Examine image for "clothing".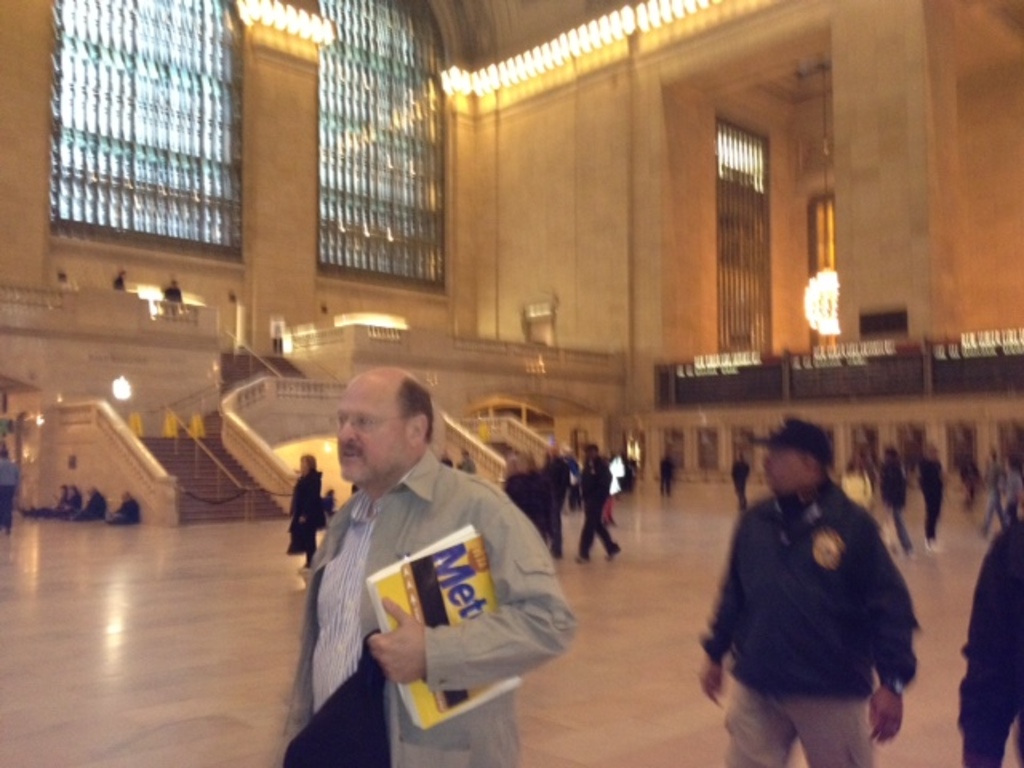
Examination result: [285,466,330,552].
